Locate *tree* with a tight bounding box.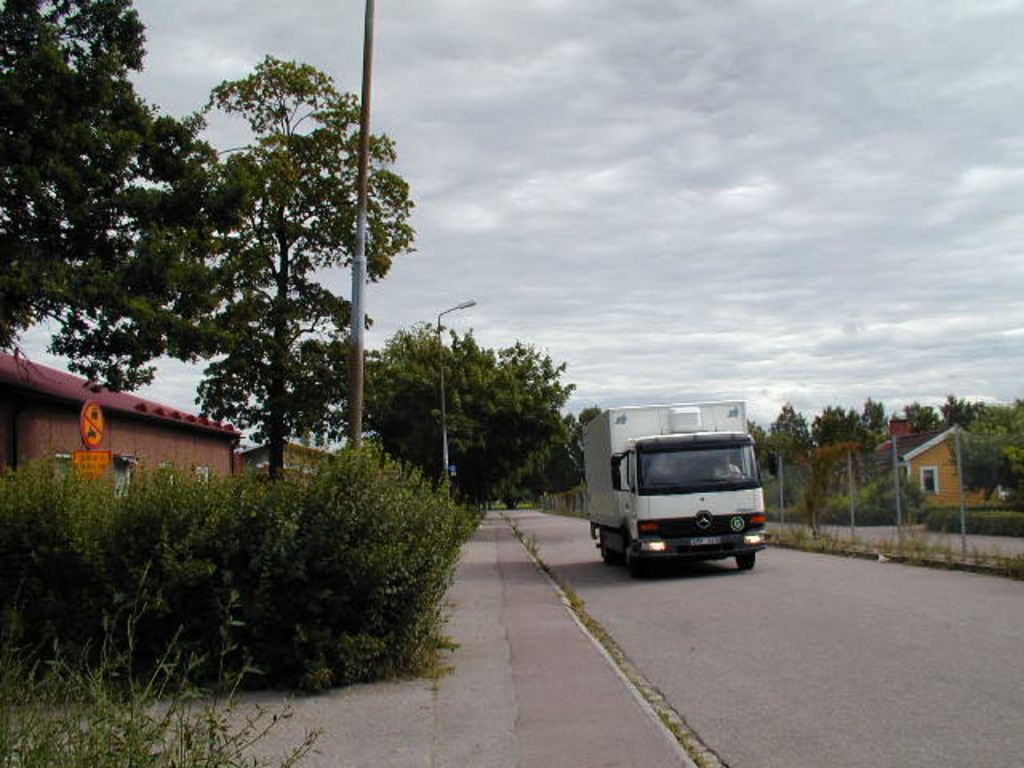
rect(811, 398, 854, 445).
